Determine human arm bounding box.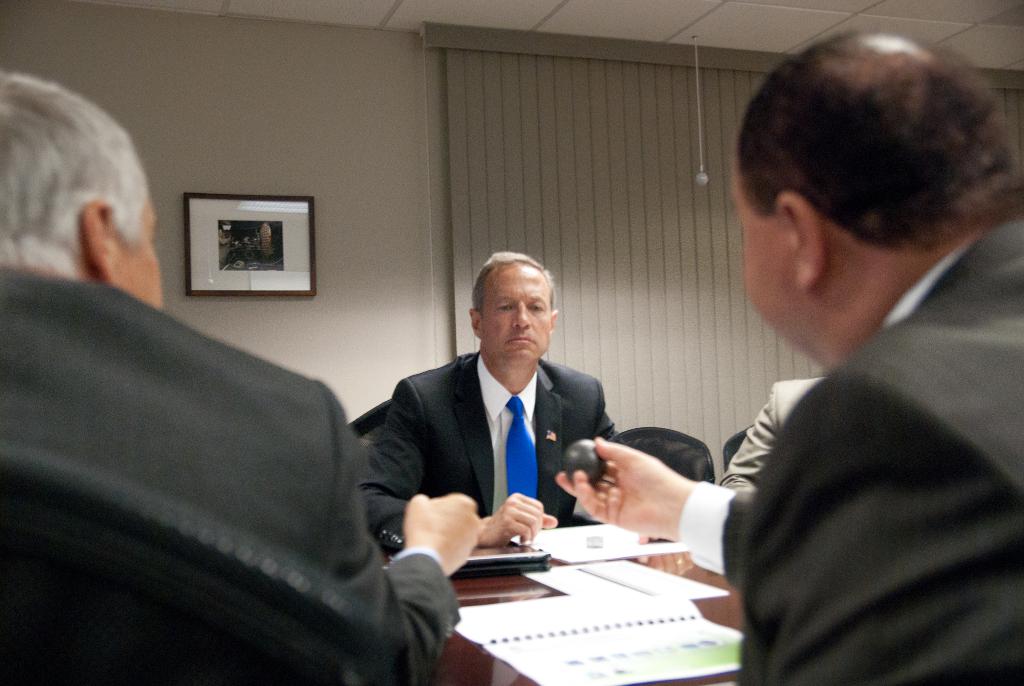
Determined: box=[556, 435, 756, 588].
